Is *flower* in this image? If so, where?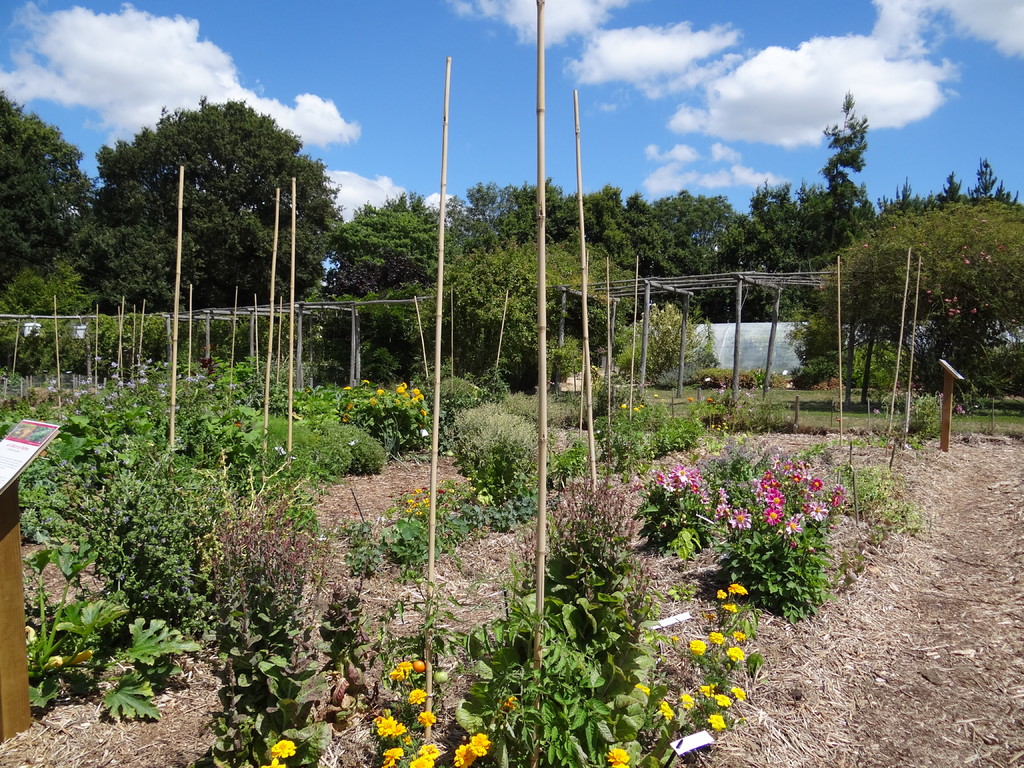
Yes, at x1=707 y1=628 x2=728 y2=647.
